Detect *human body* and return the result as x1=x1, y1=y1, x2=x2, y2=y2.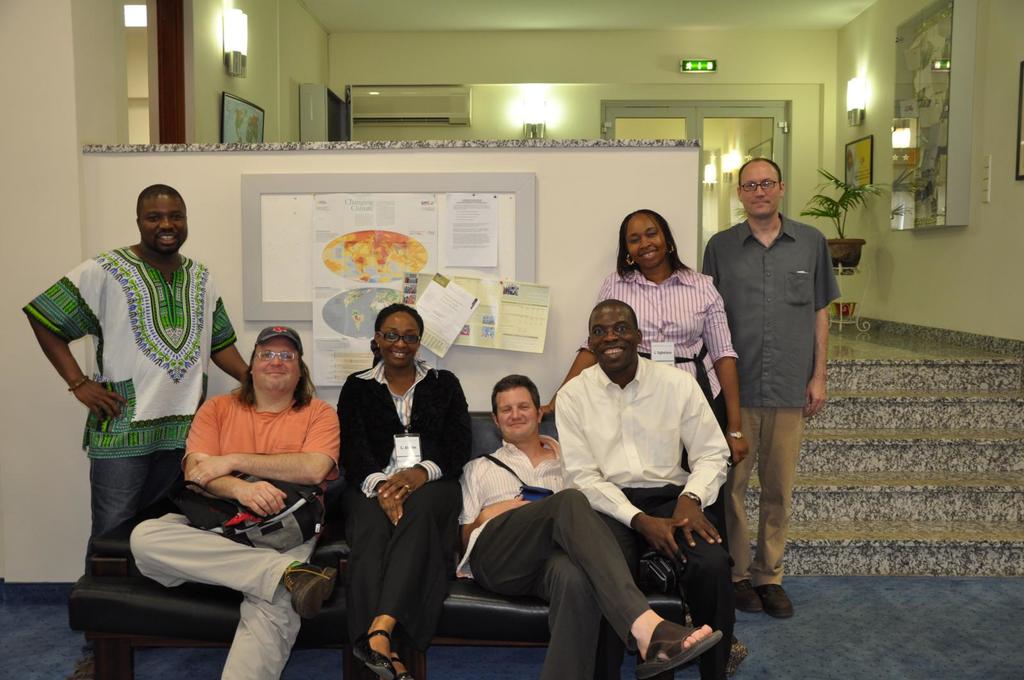
x1=336, y1=372, x2=486, y2=679.
